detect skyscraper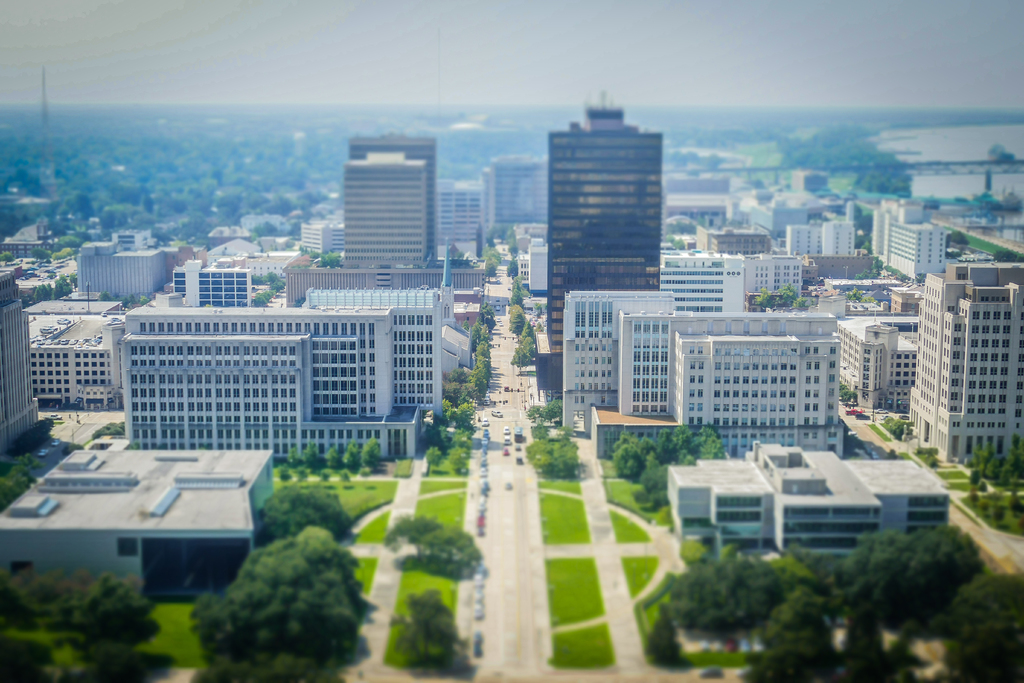
342,152,427,264
